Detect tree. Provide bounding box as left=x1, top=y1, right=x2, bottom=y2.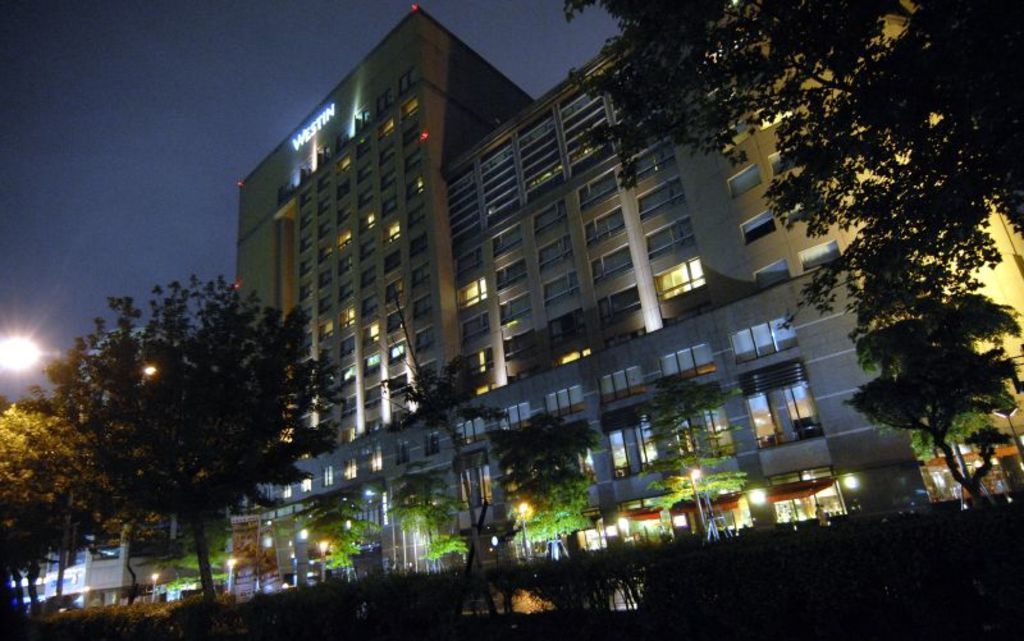
left=480, top=417, right=590, bottom=566.
